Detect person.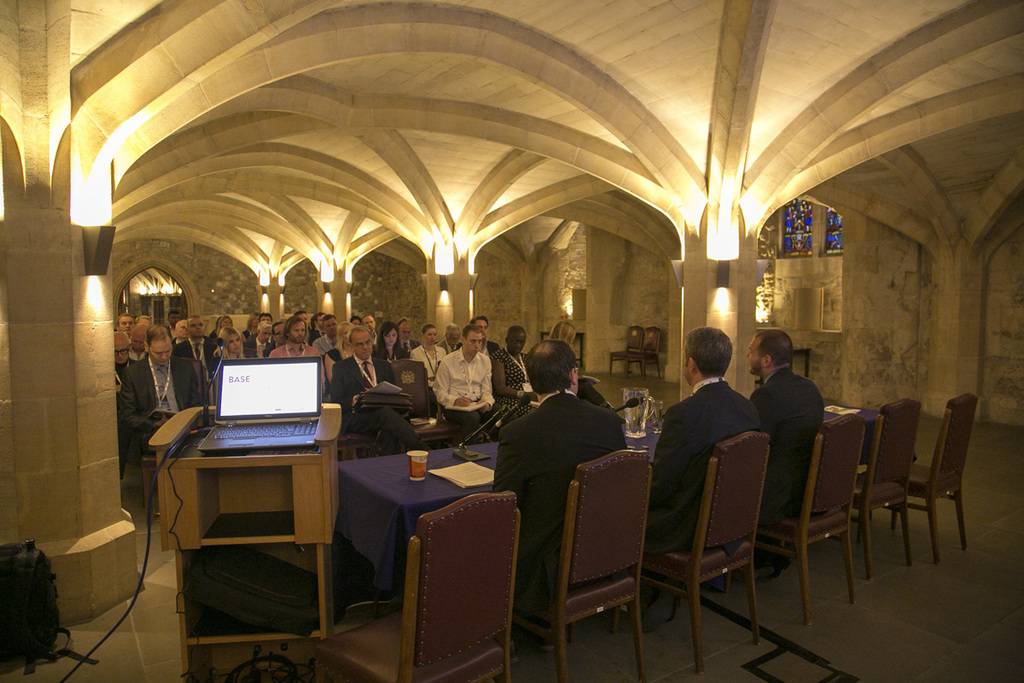
Detected at 742, 324, 830, 462.
